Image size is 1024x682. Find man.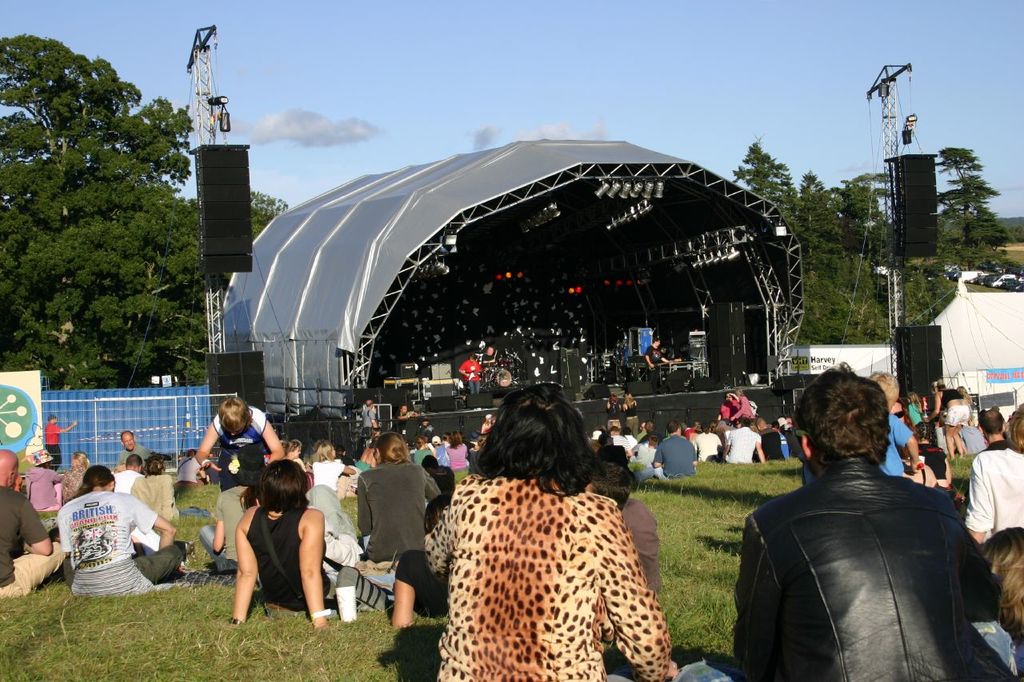
462,350,482,397.
